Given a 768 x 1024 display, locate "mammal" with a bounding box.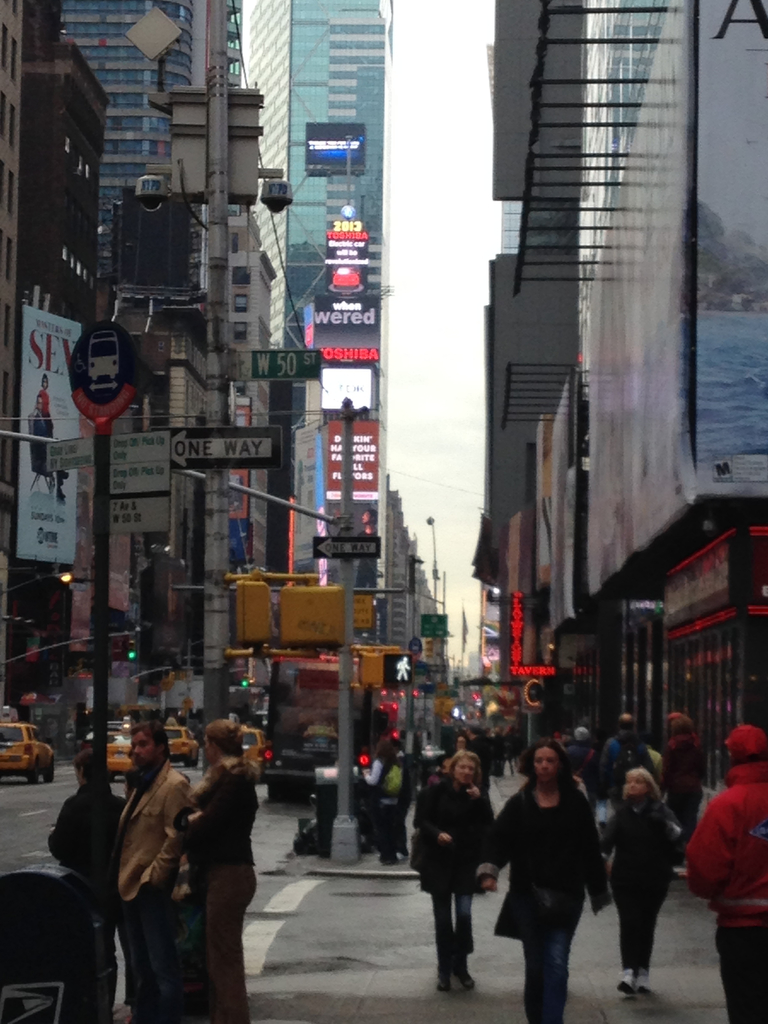
Located: box=[114, 722, 191, 1020].
